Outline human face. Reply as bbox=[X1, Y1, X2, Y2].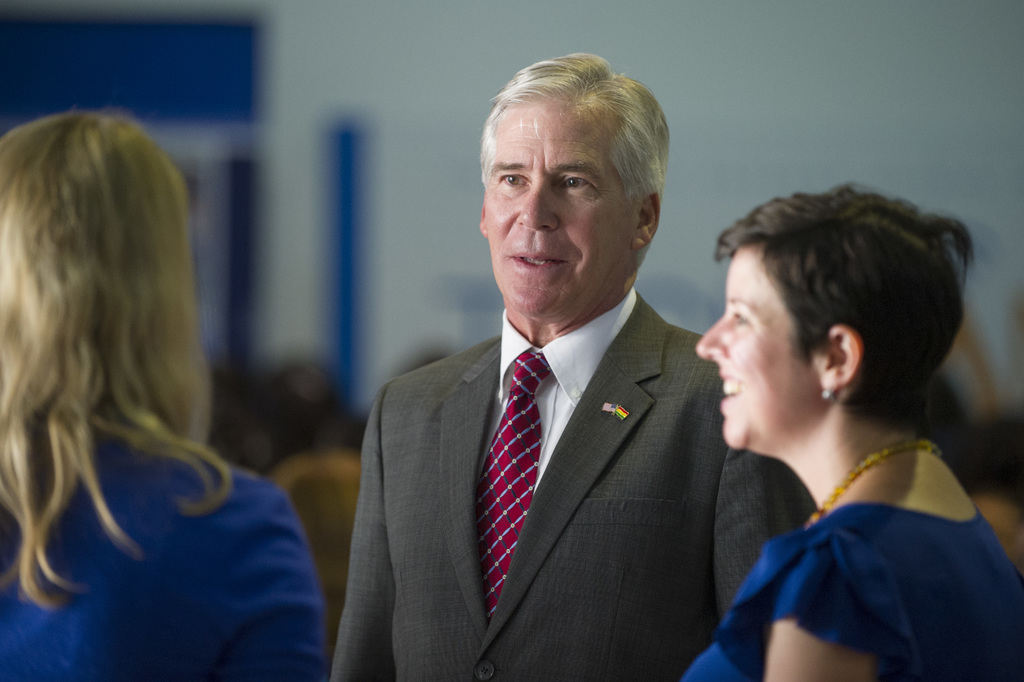
bbox=[698, 240, 810, 452].
